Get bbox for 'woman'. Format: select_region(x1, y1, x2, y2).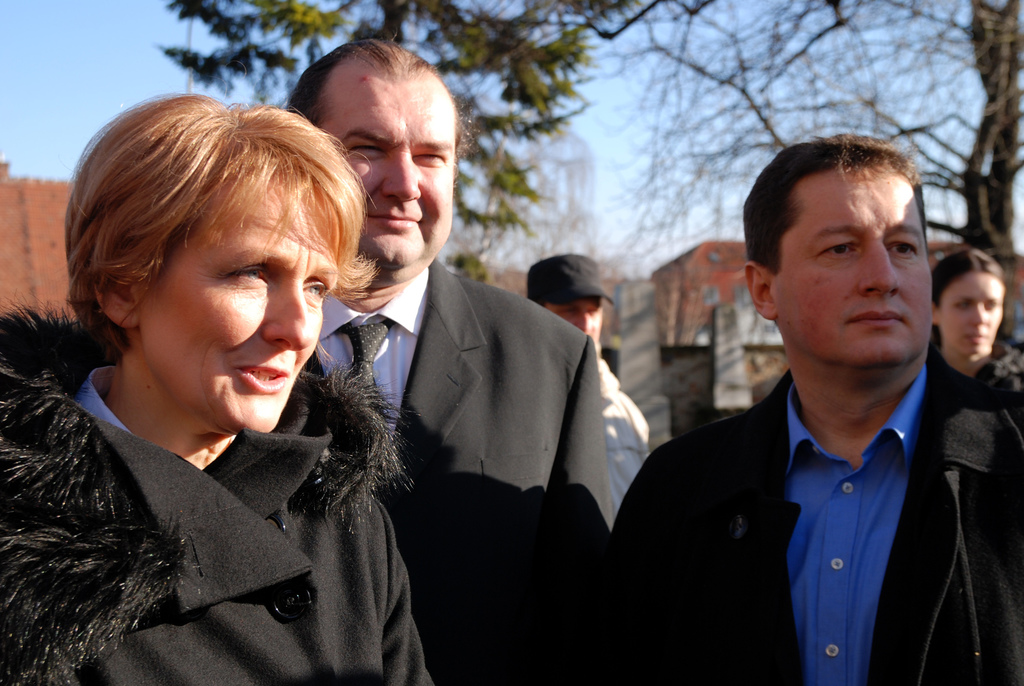
select_region(6, 72, 447, 674).
